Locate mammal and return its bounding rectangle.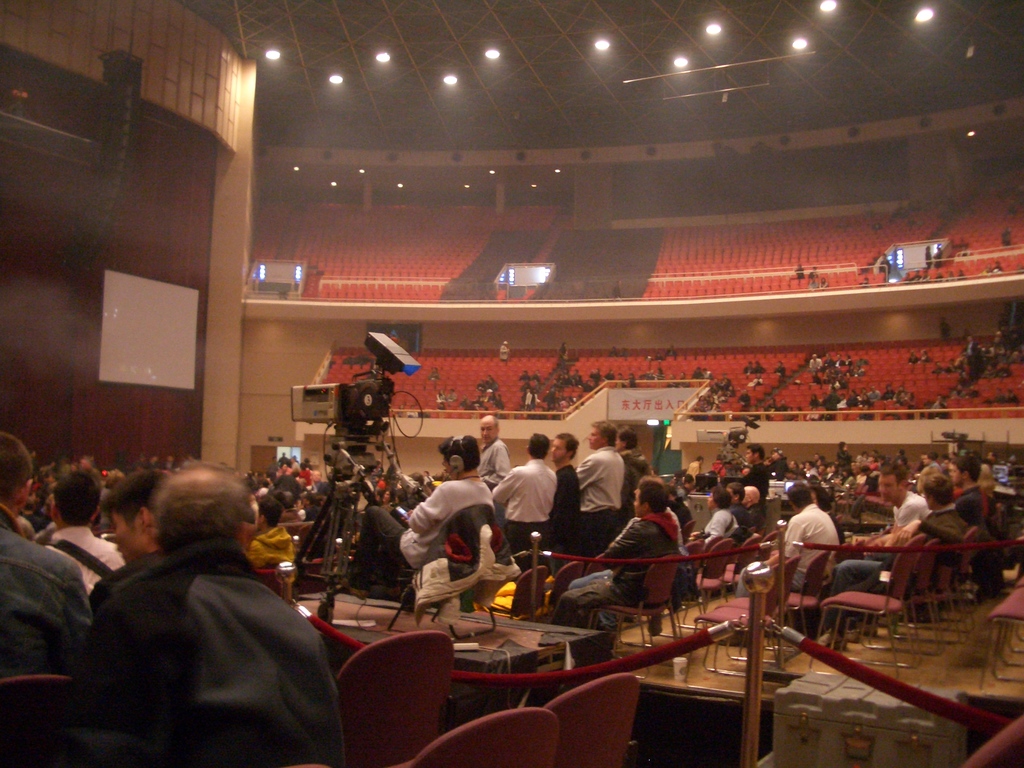
877,253,890,275.
